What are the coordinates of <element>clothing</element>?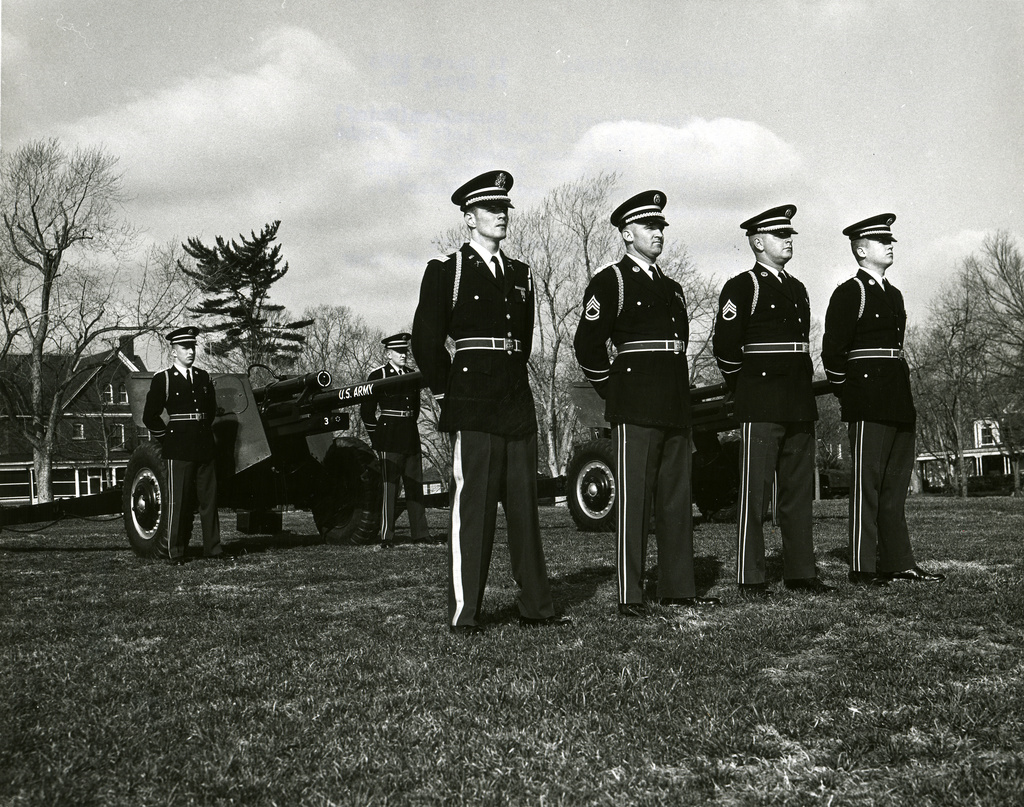
140:359:224:561.
